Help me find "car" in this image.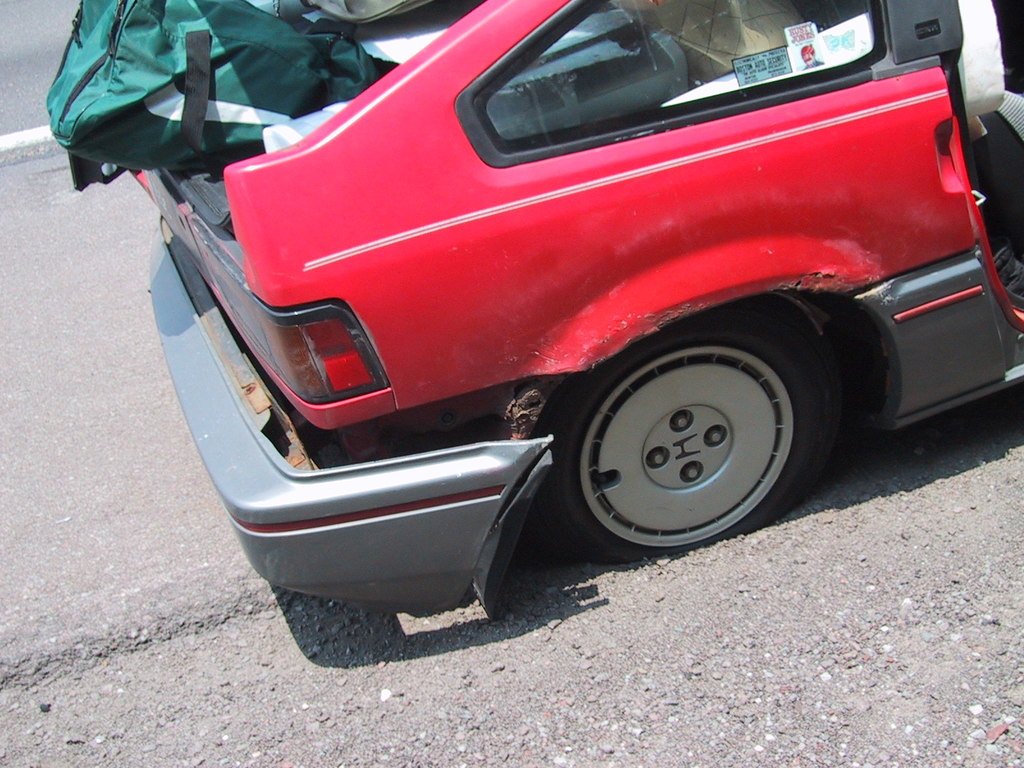
Found it: x1=128, y1=0, x2=1023, y2=619.
